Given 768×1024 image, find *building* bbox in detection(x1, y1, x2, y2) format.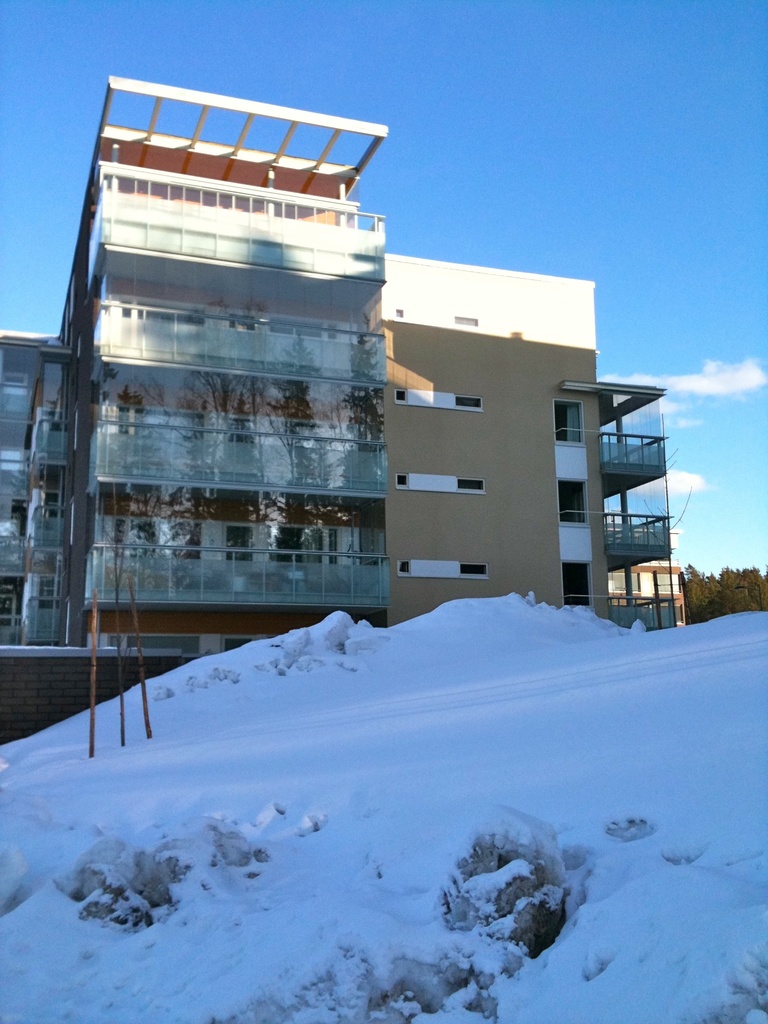
detection(0, 77, 682, 740).
